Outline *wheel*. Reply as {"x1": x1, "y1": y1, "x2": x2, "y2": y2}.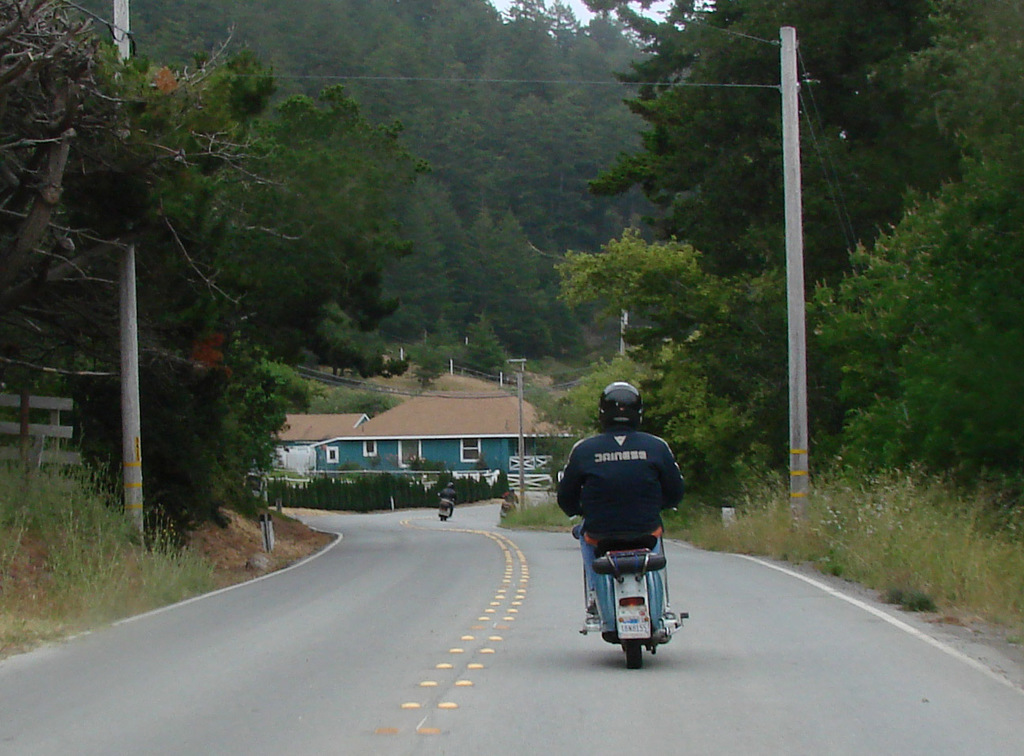
{"x1": 625, "y1": 641, "x2": 645, "y2": 670}.
